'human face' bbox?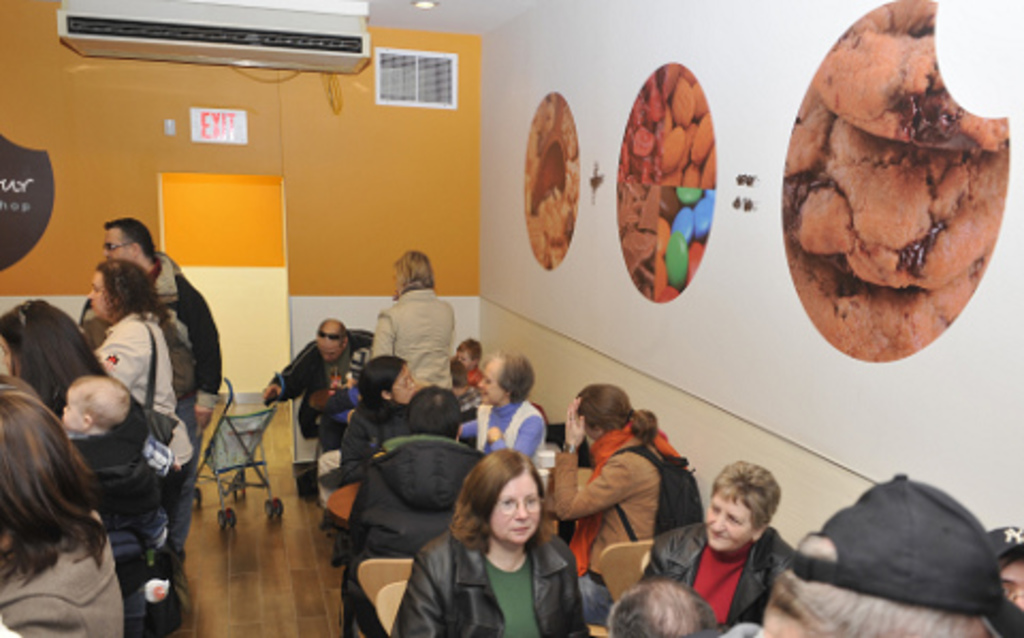
[left=476, top=354, right=501, bottom=405]
